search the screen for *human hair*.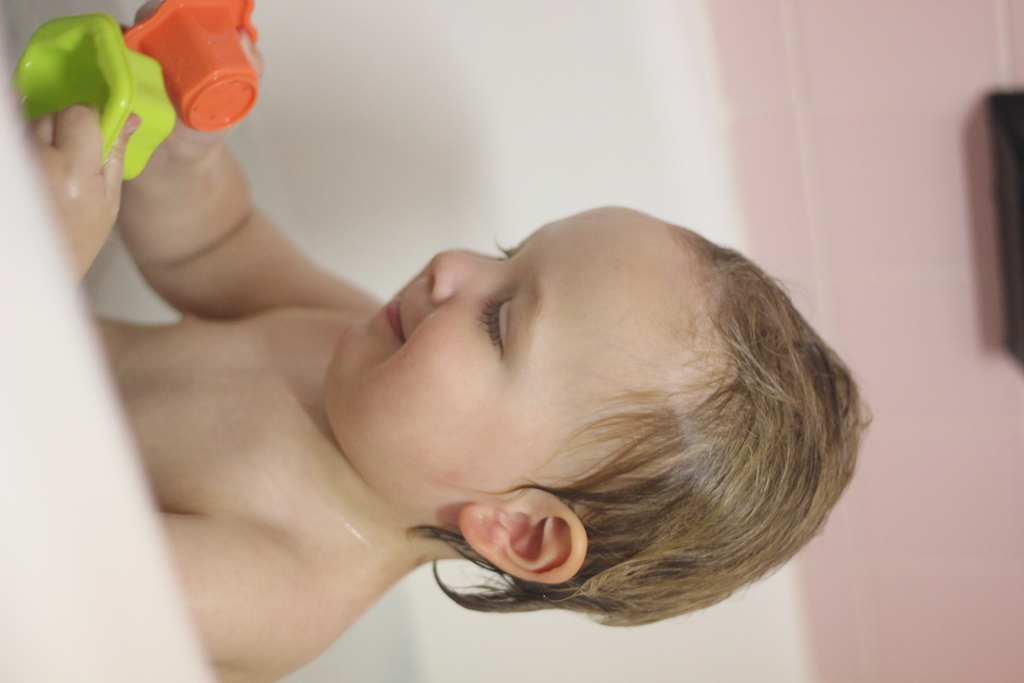
Found at detection(354, 233, 866, 639).
